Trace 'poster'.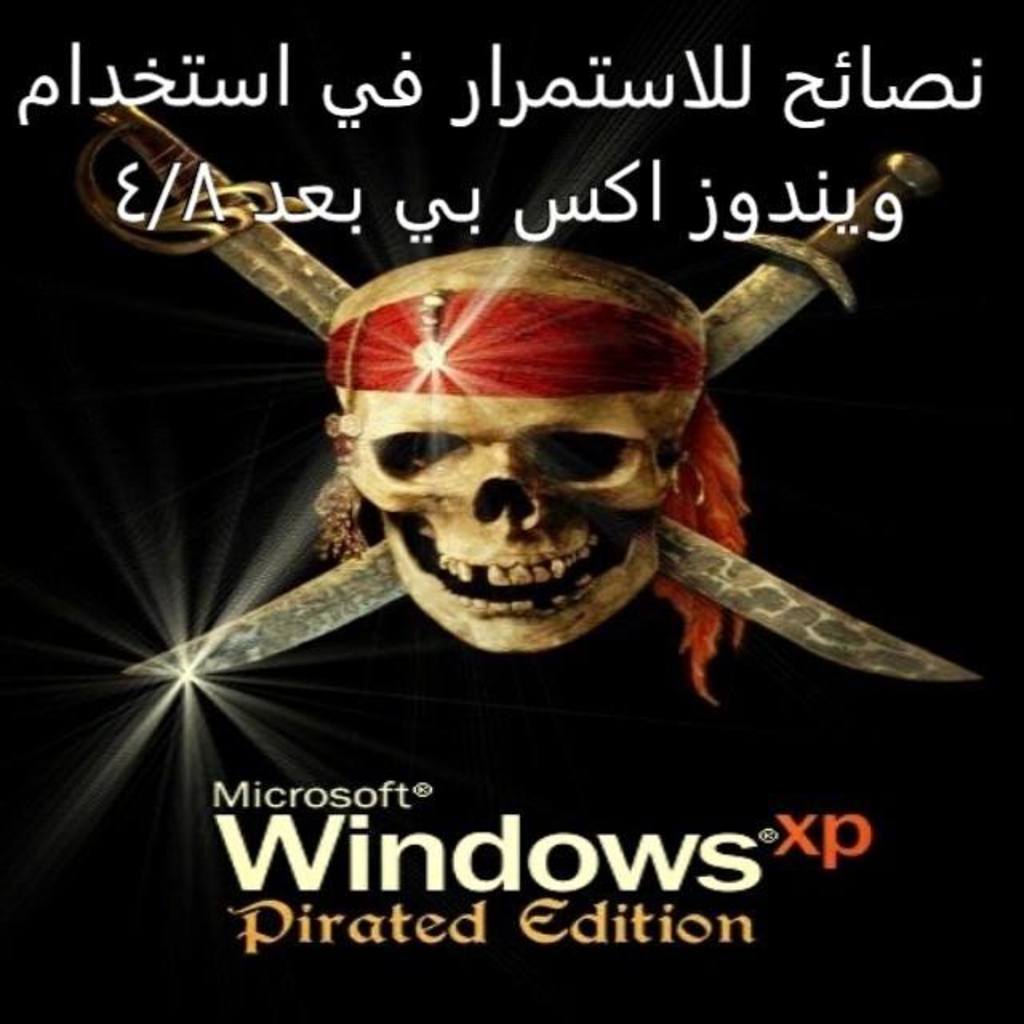
Traced to locate(0, 0, 1023, 1023).
